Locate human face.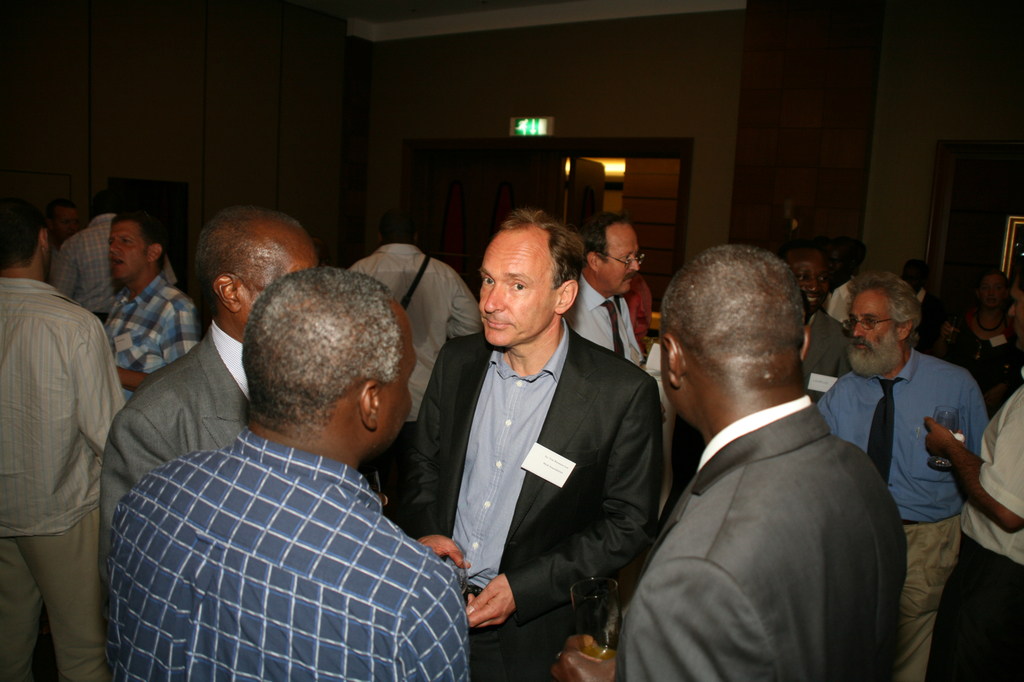
Bounding box: locate(375, 314, 419, 453).
